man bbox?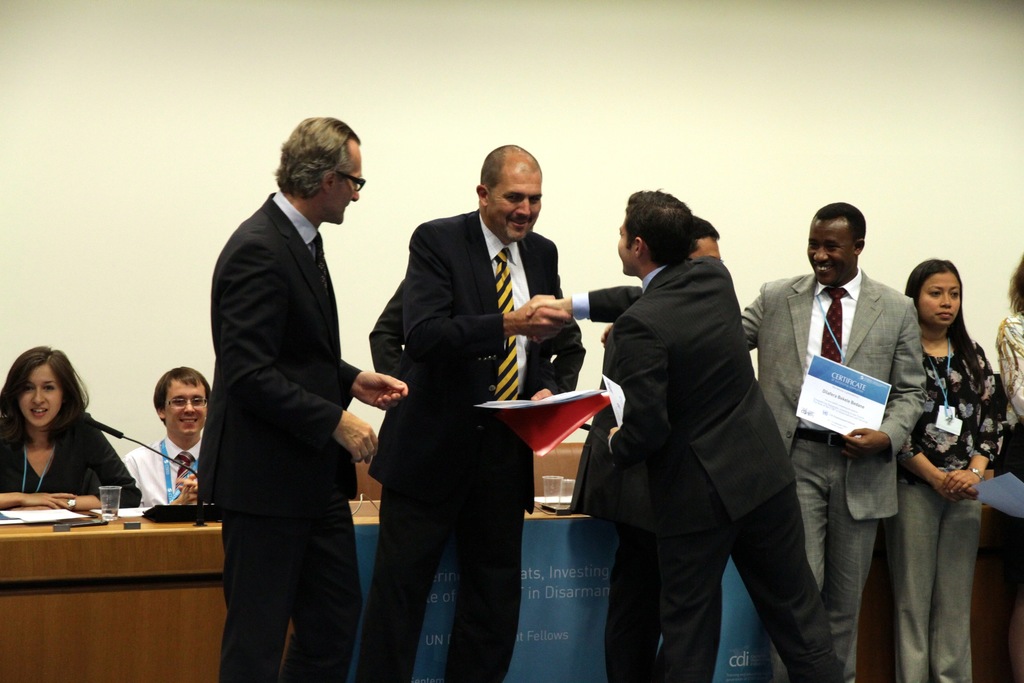
select_region(116, 365, 212, 508)
